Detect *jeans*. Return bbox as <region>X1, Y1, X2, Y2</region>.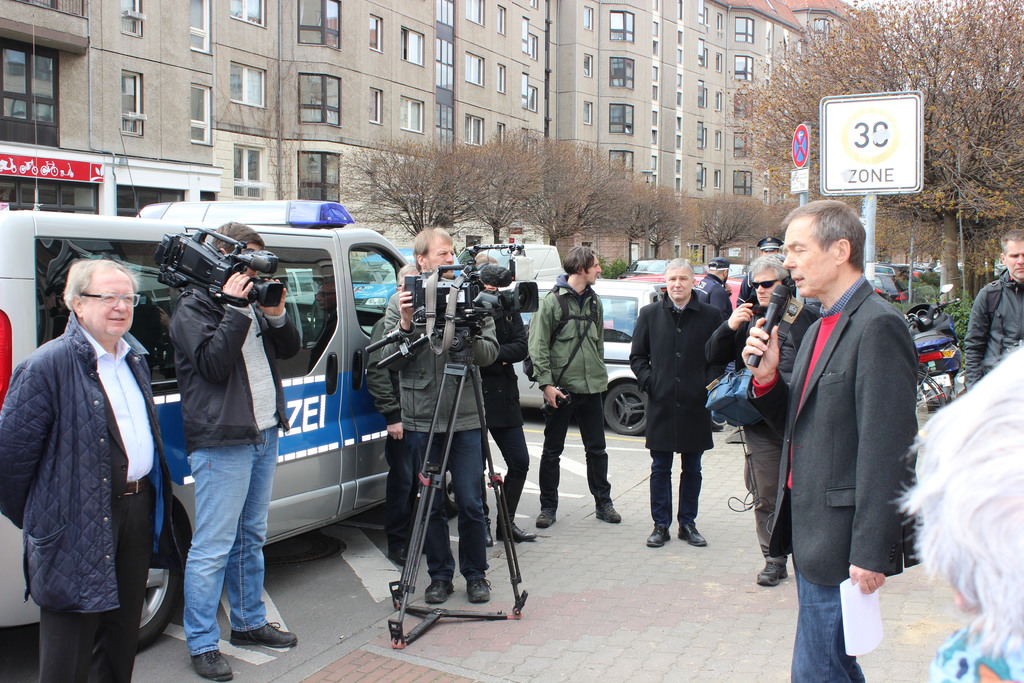
<region>543, 389, 612, 506</region>.
